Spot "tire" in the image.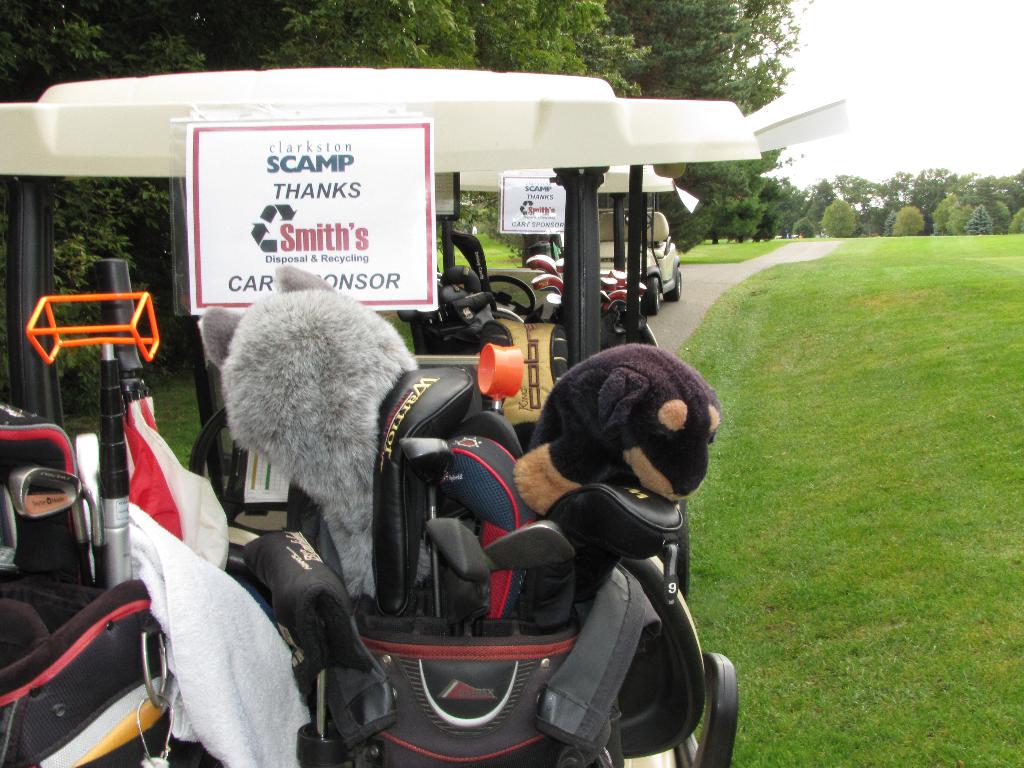
"tire" found at [left=643, top=276, right=660, bottom=317].
